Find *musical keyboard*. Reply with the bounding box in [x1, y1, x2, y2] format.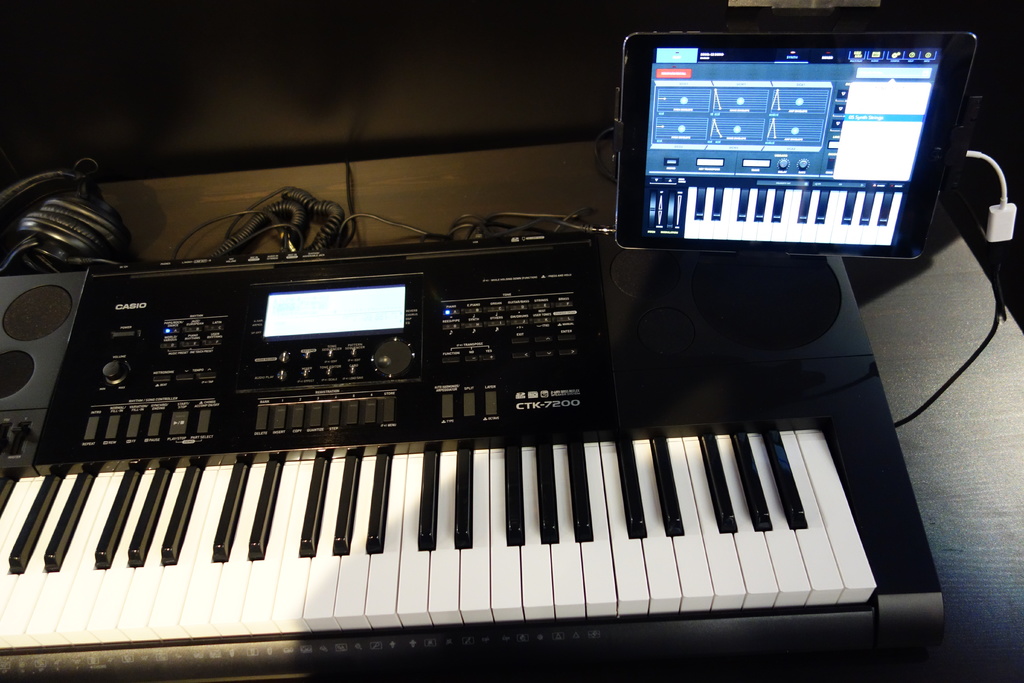
[0, 222, 959, 682].
